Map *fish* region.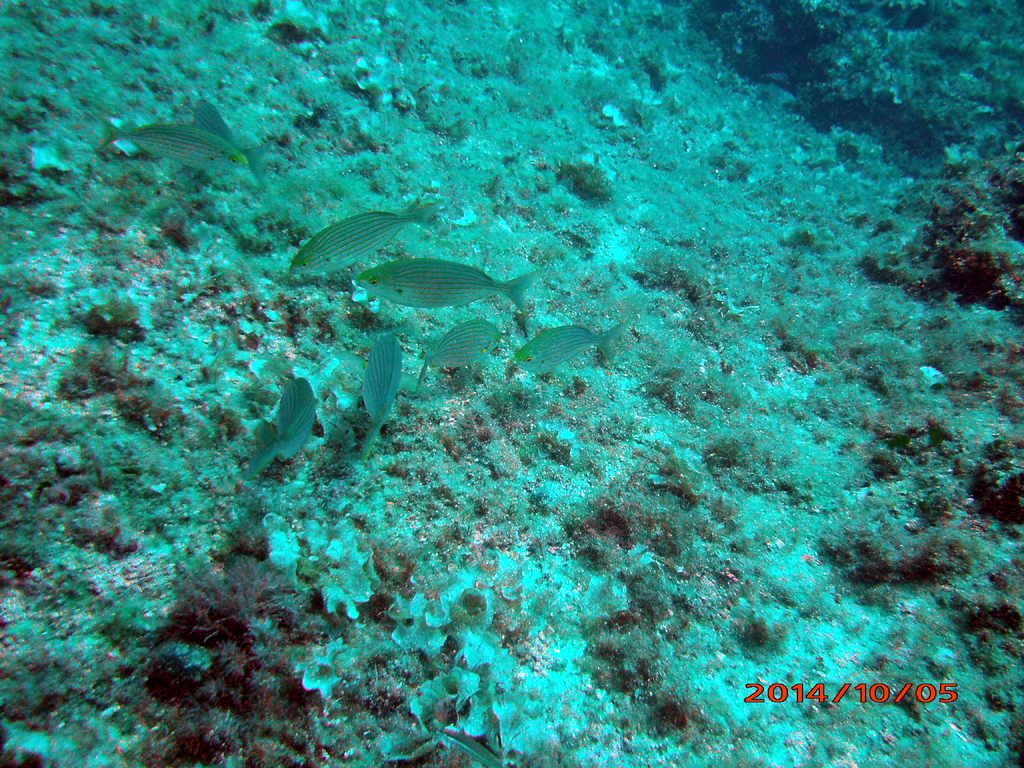
Mapped to bbox=[91, 114, 251, 182].
